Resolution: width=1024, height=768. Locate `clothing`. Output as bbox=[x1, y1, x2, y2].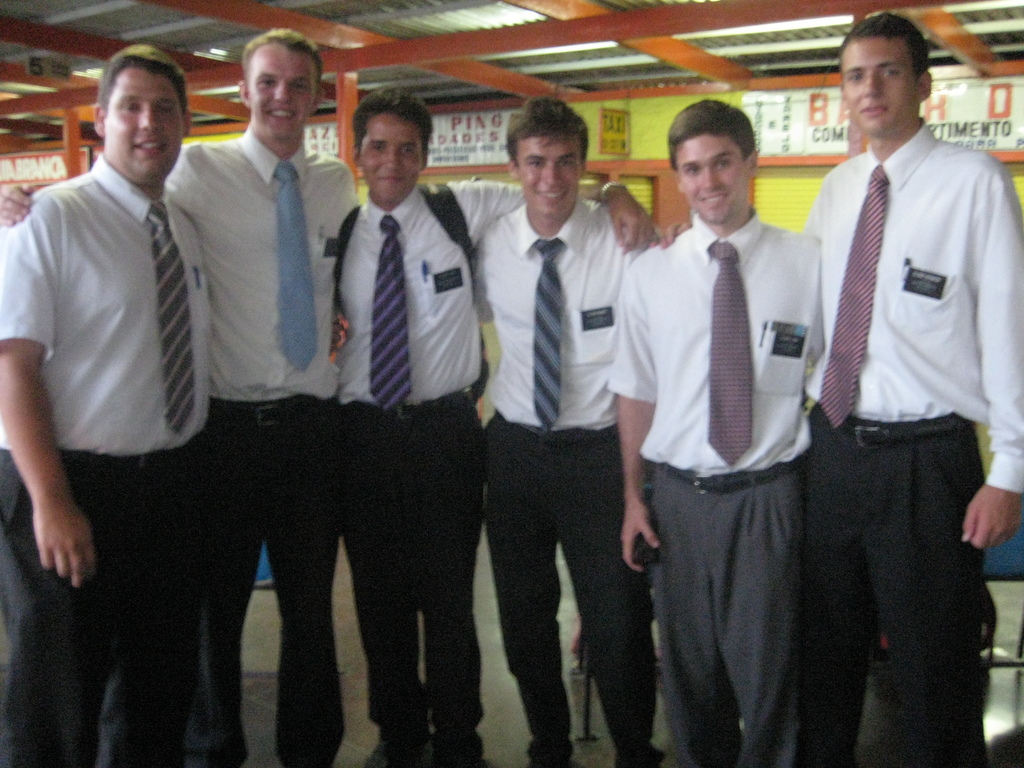
bbox=[0, 152, 211, 767].
